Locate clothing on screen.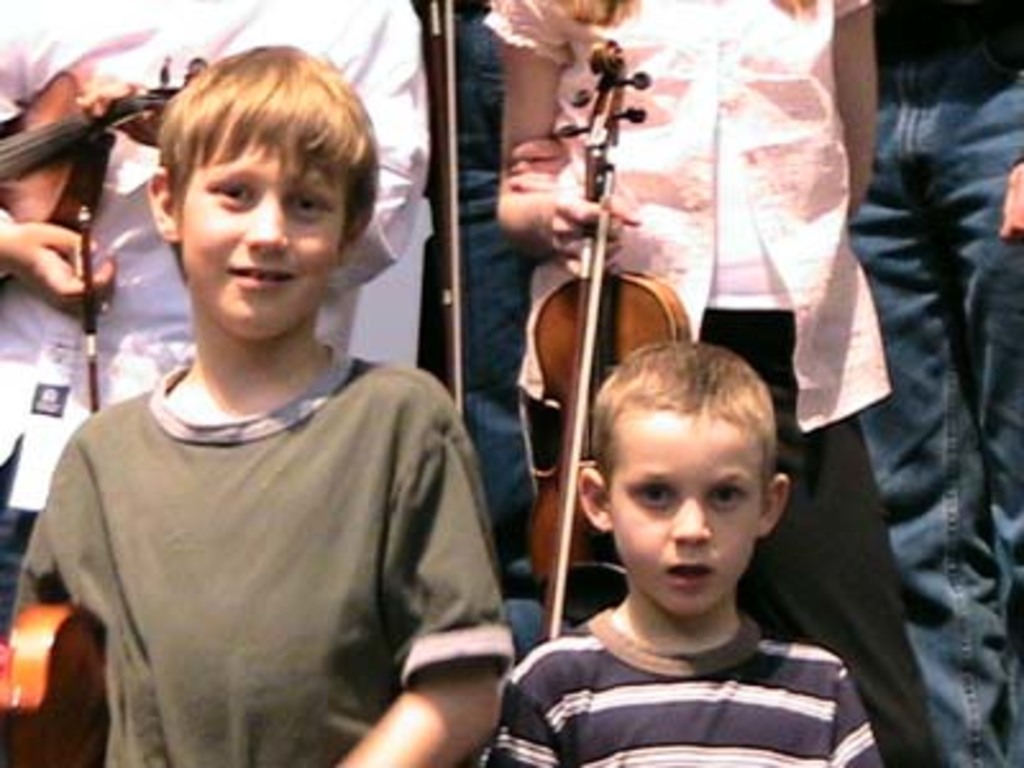
On screen at <box>481,602,891,765</box>.
